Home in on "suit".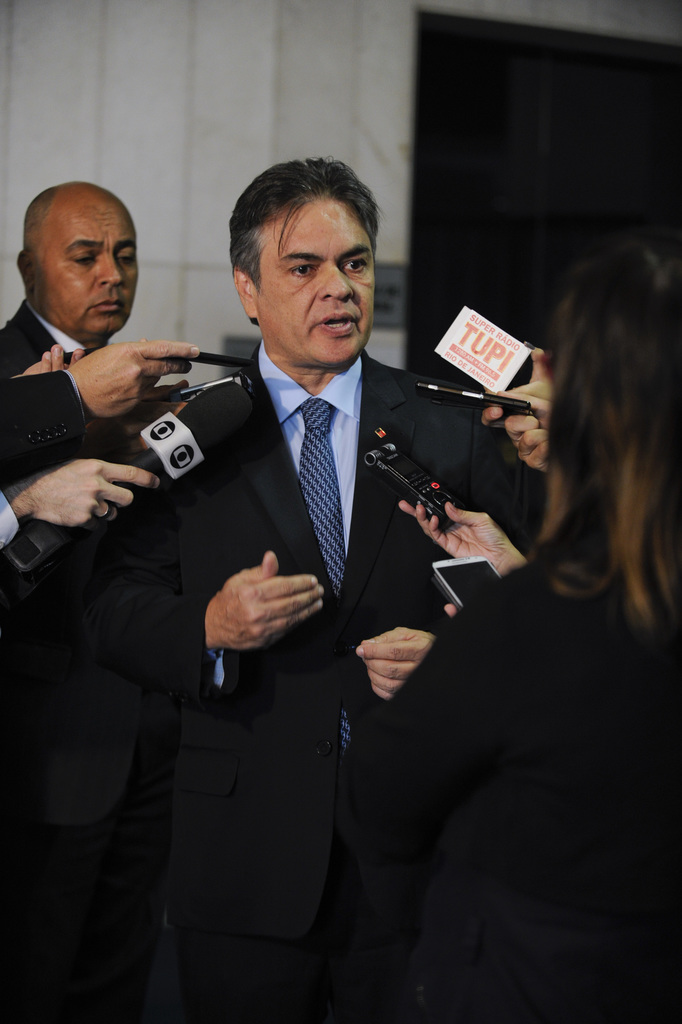
Homed in at pyautogui.locateOnScreen(140, 230, 511, 760).
